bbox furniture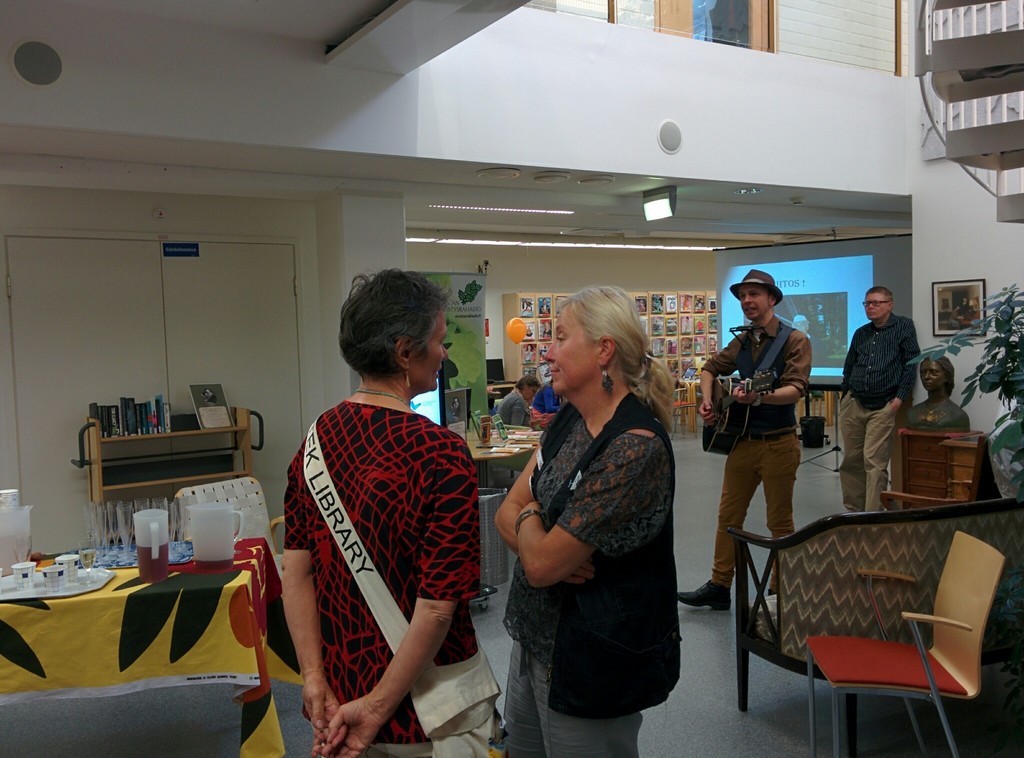
pyautogui.locateOnScreen(174, 476, 285, 555)
